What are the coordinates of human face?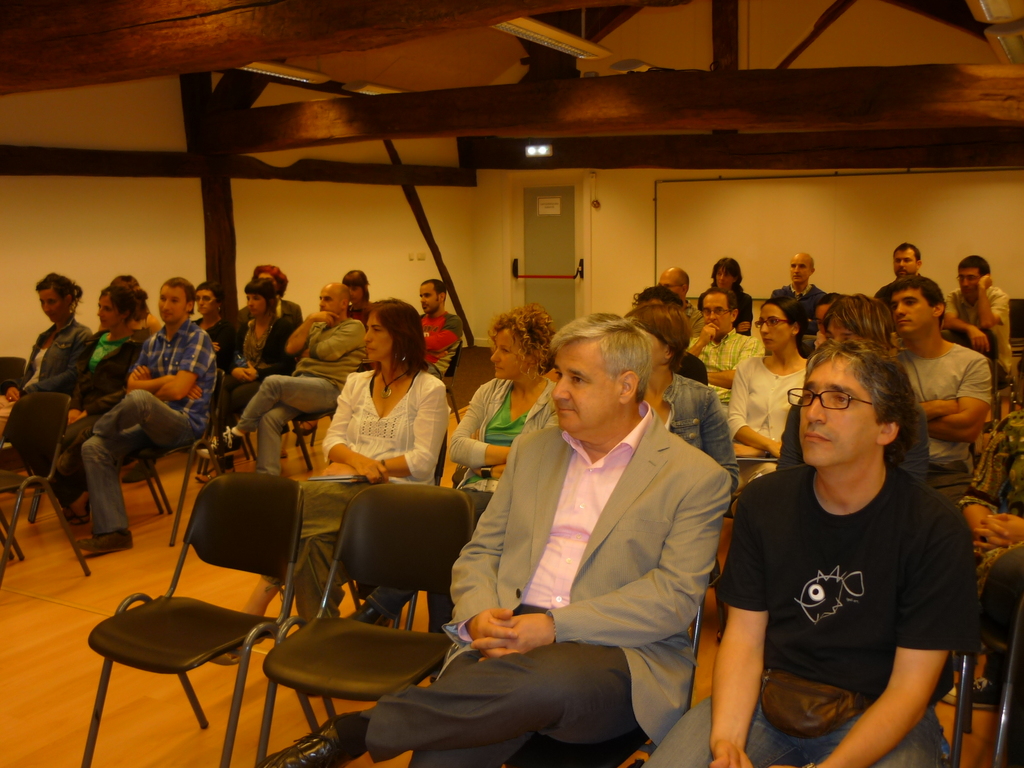
pyautogui.locateOnScreen(800, 357, 882, 468).
